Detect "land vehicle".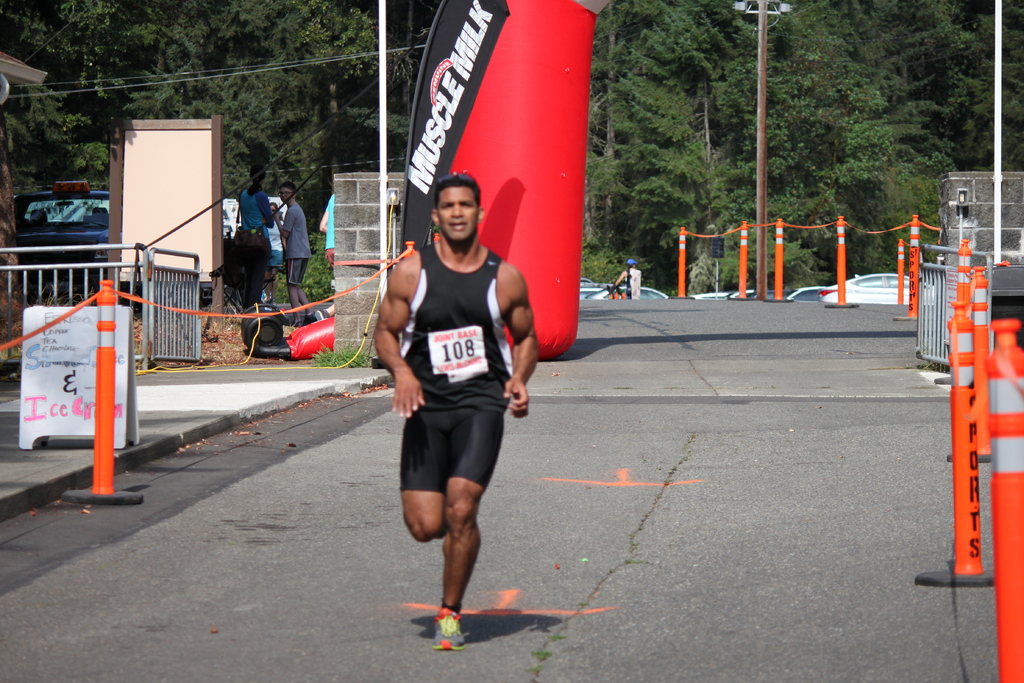
Detected at left=579, top=277, right=594, bottom=286.
